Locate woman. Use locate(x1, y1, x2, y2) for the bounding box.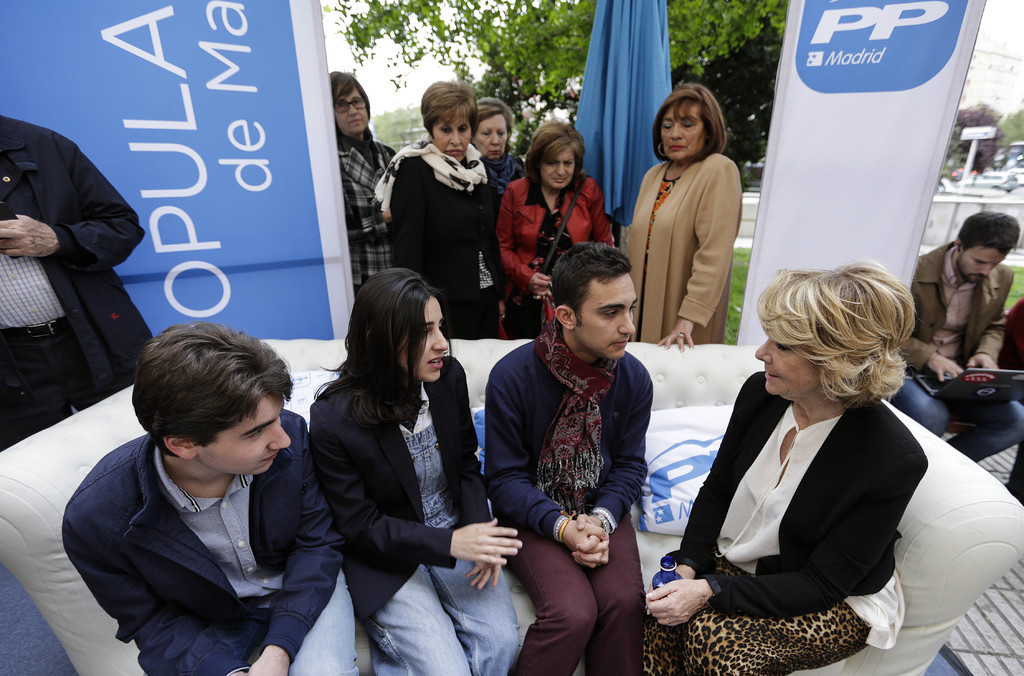
locate(640, 256, 932, 675).
